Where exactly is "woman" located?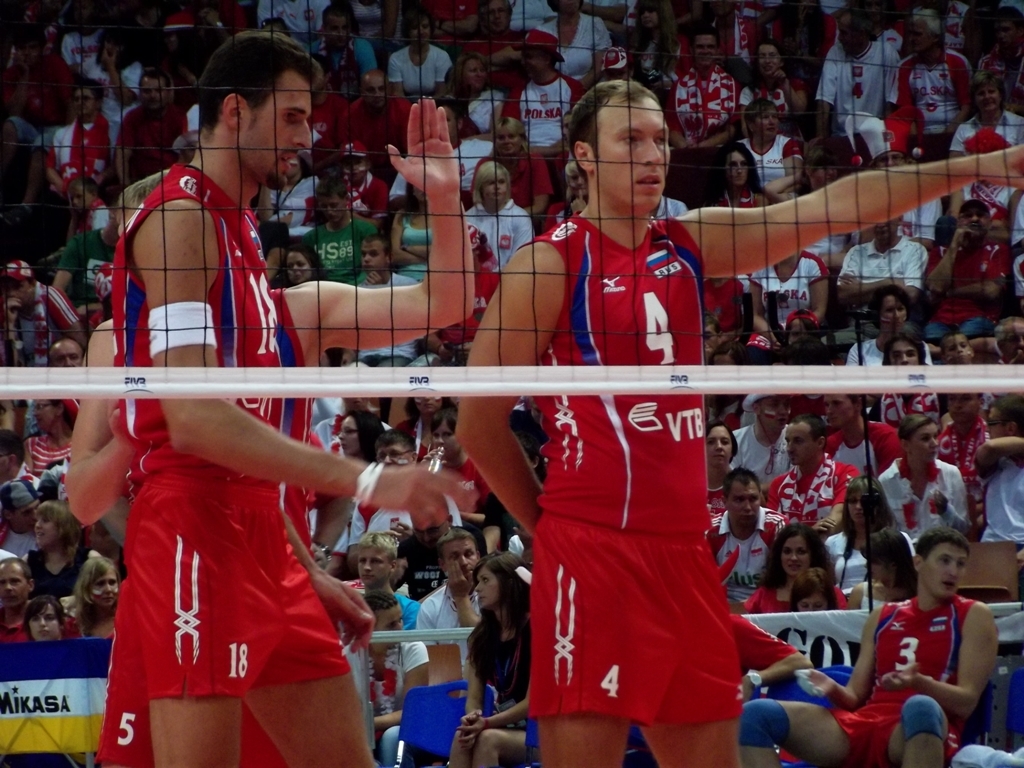
Its bounding box is locate(70, 556, 120, 638).
